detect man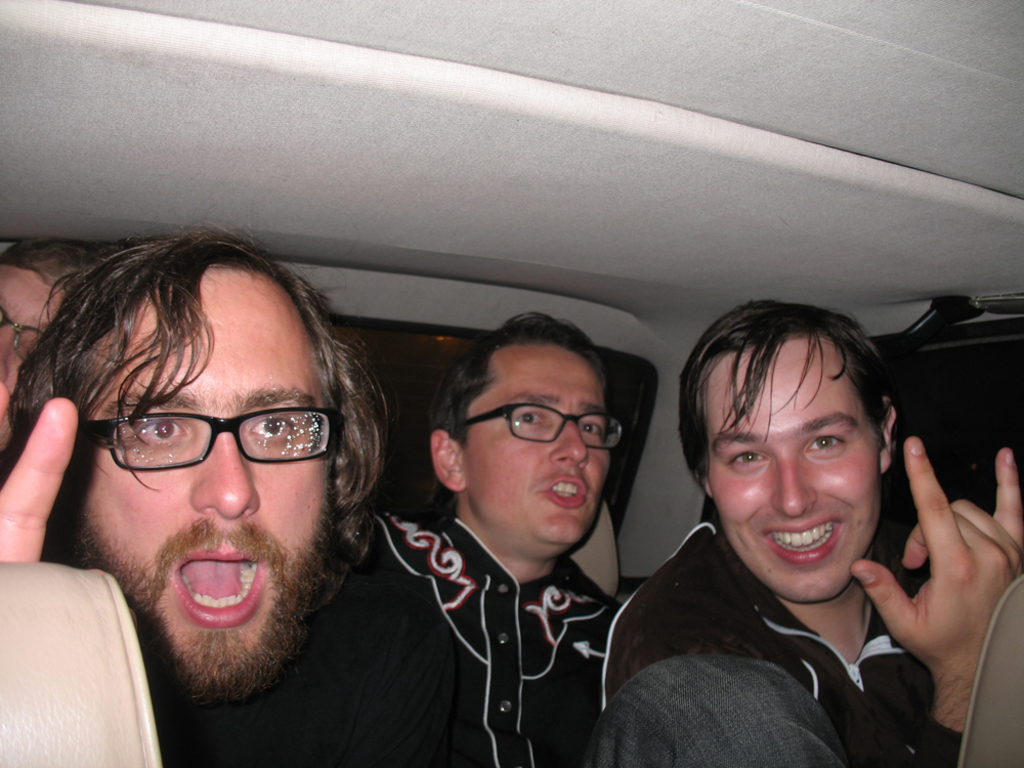
select_region(0, 236, 135, 441)
